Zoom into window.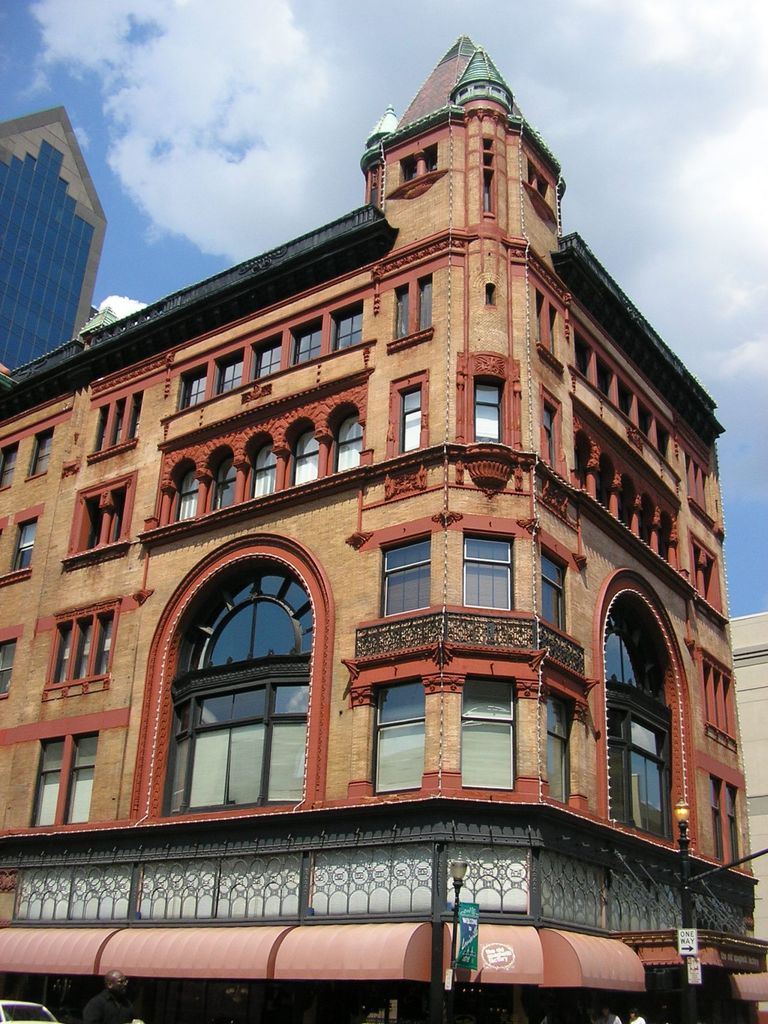
Zoom target: left=546, top=691, right=593, bottom=808.
